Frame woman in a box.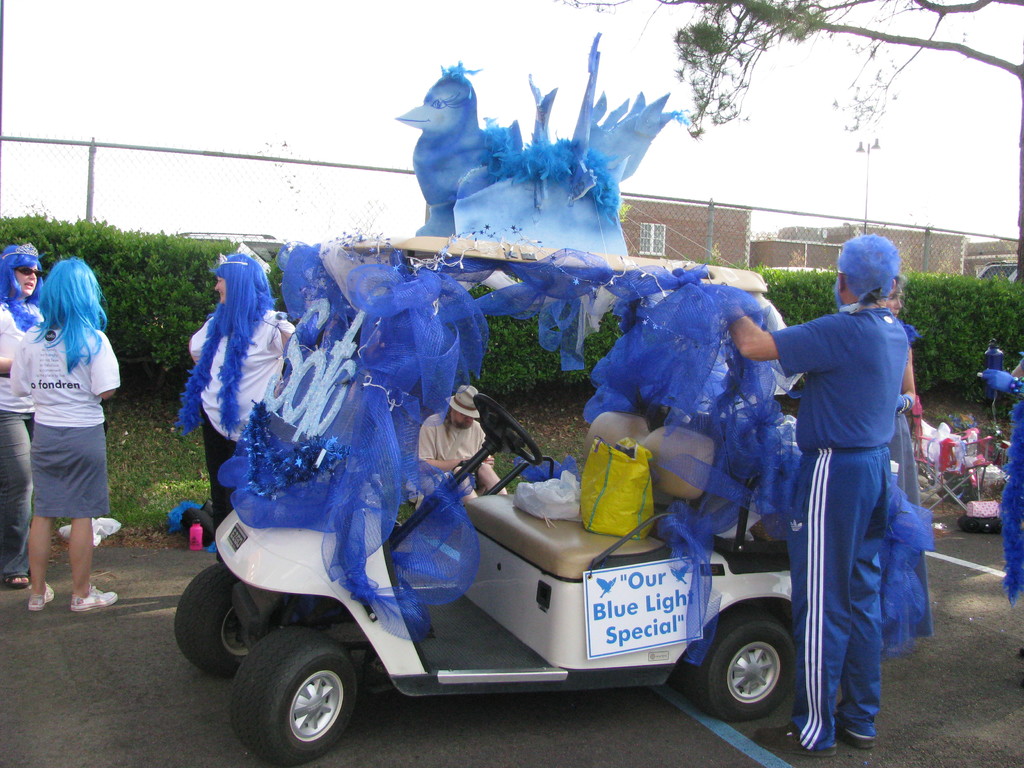
region(12, 254, 125, 611).
